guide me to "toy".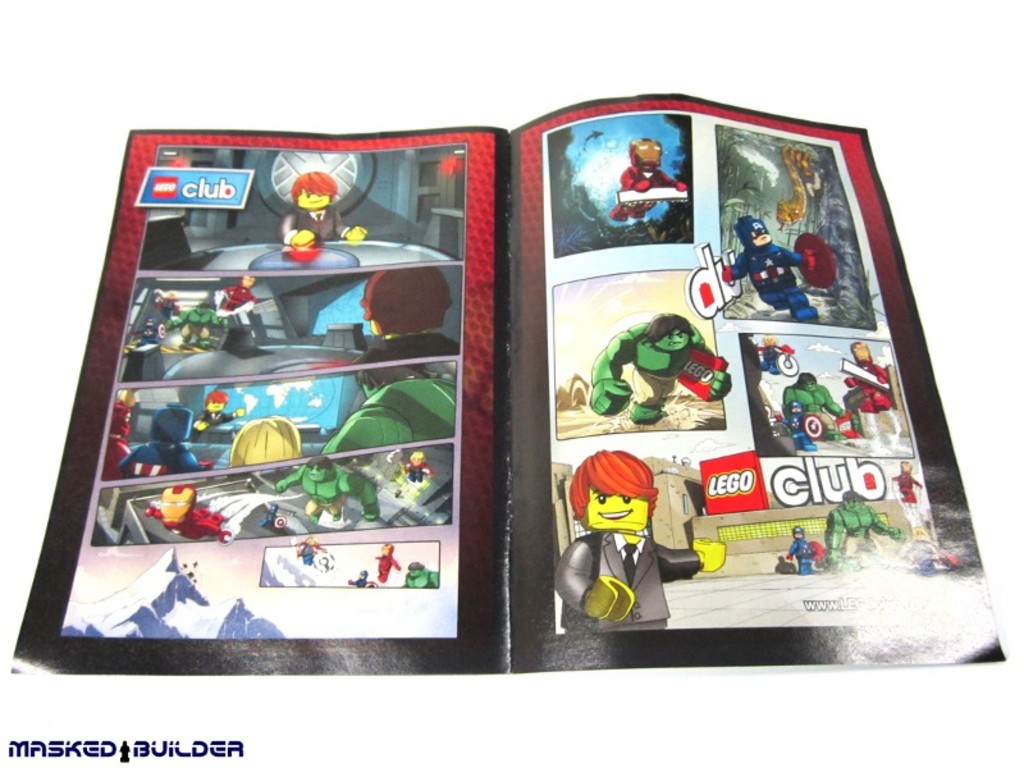
Guidance: (x1=294, y1=535, x2=321, y2=564).
